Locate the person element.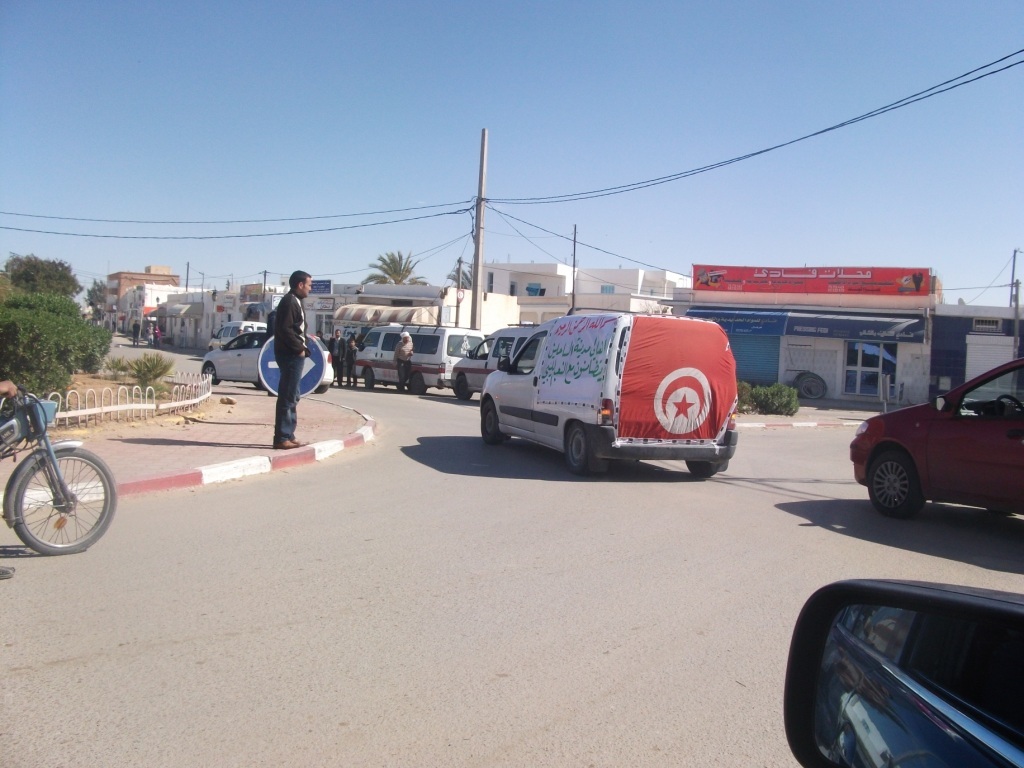
Element bbox: {"x1": 258, "y1": 262, "x2": 327, "y2": 423}.
